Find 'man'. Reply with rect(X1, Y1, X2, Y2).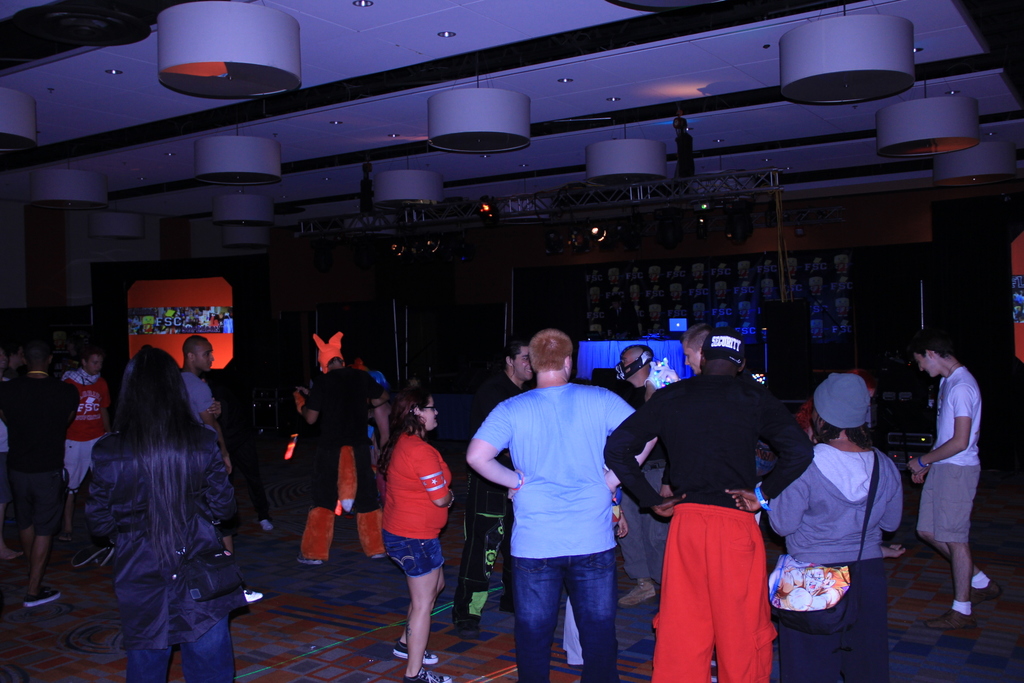
rect(614, 345, 669, 607).
